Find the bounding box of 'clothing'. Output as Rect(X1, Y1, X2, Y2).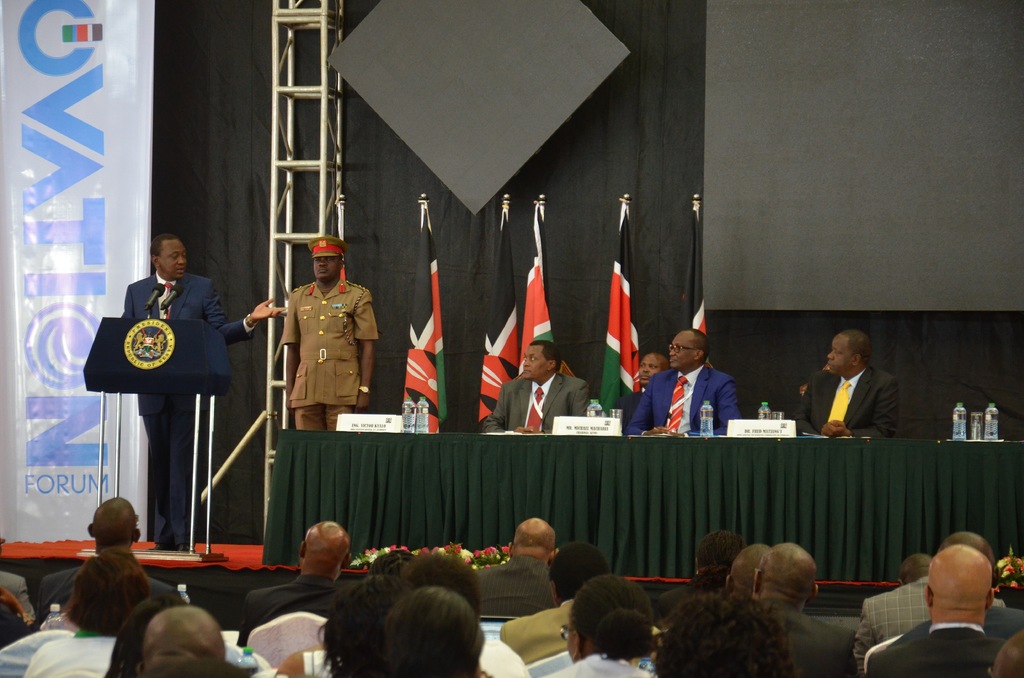
Rect(627, 361, 742, 437).
